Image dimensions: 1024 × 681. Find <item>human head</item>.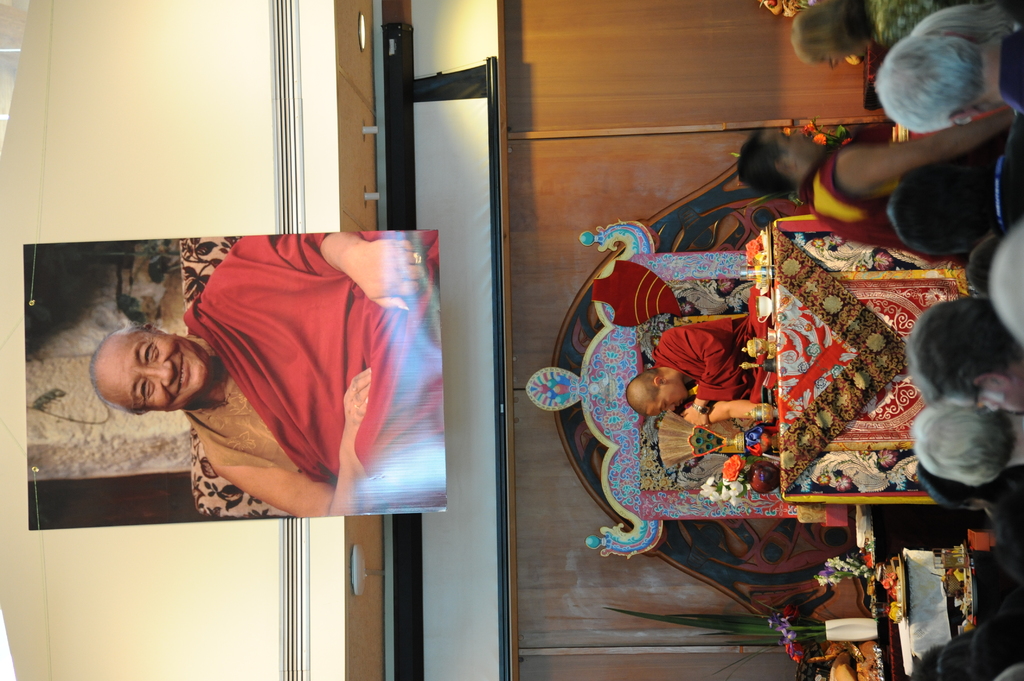
bbox=(915, 1, 1014, 49).
